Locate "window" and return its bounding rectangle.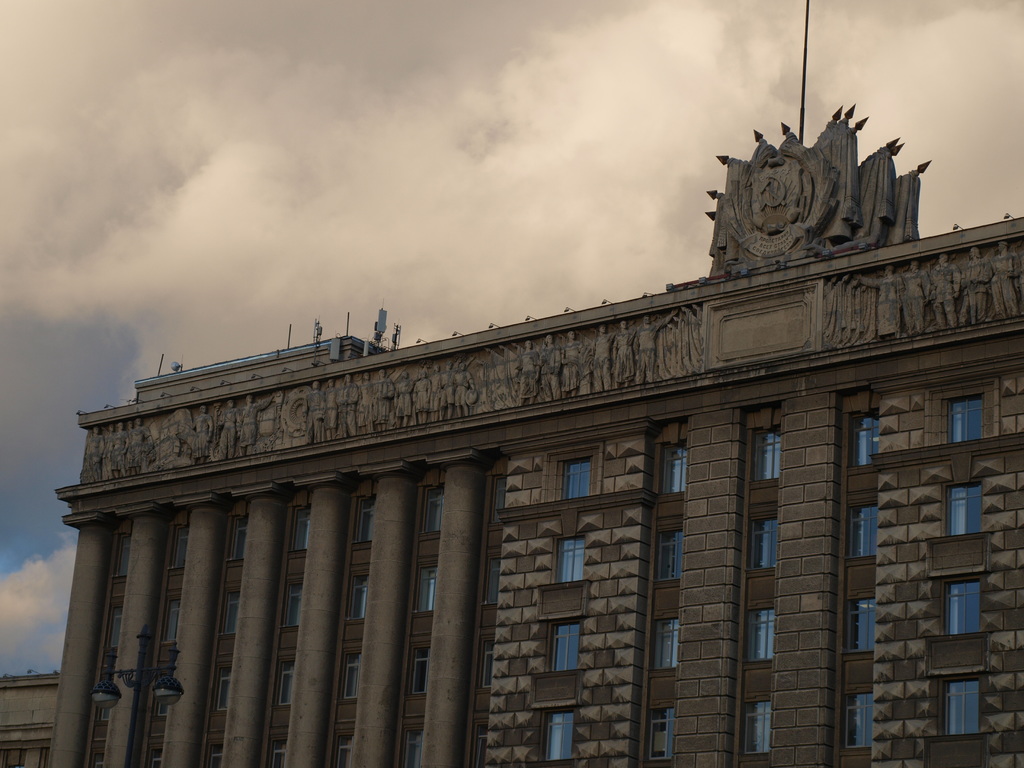
left=168, top=598, right=182, bottom=646.
